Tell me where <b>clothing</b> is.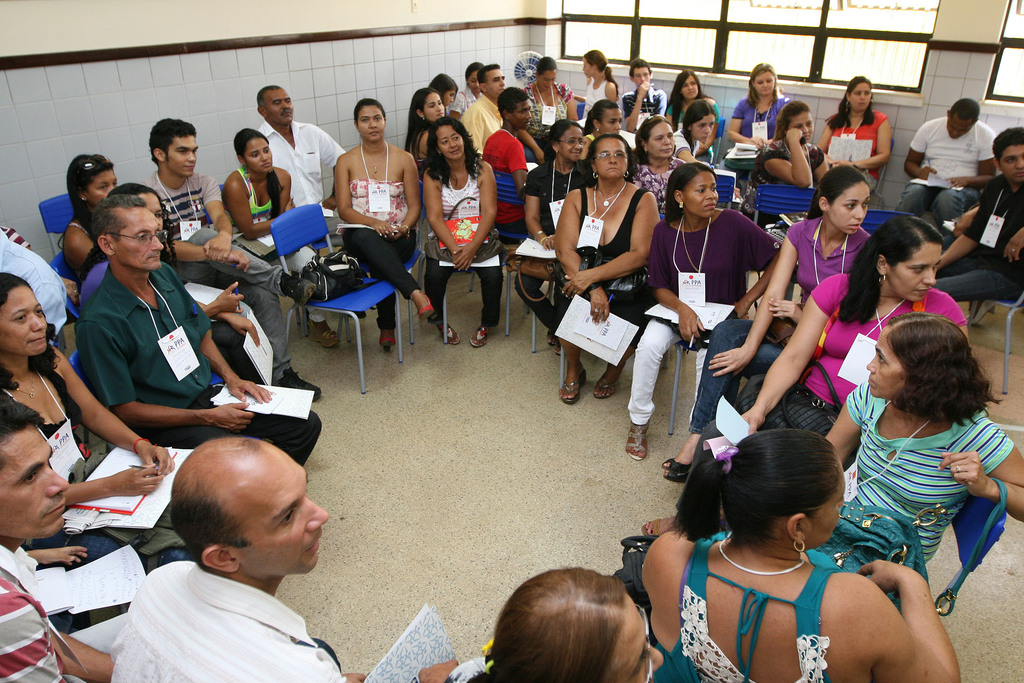
<b>clothing</b> is at bbox=[87, 272, 213, 434].
